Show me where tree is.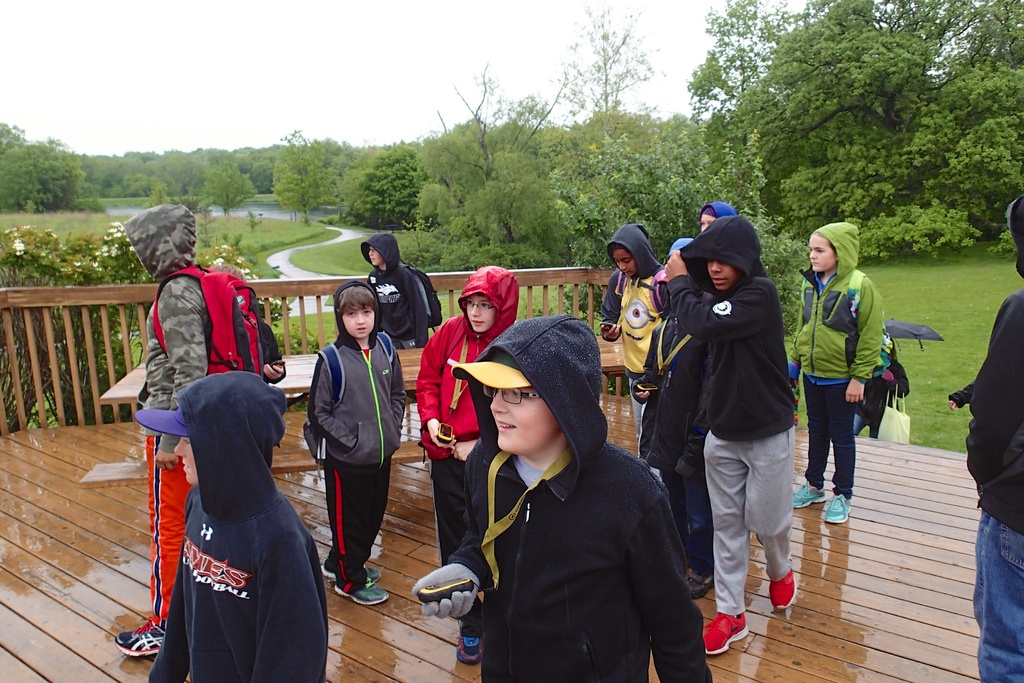
tree is at bbox(6, 124, 72, 205).
